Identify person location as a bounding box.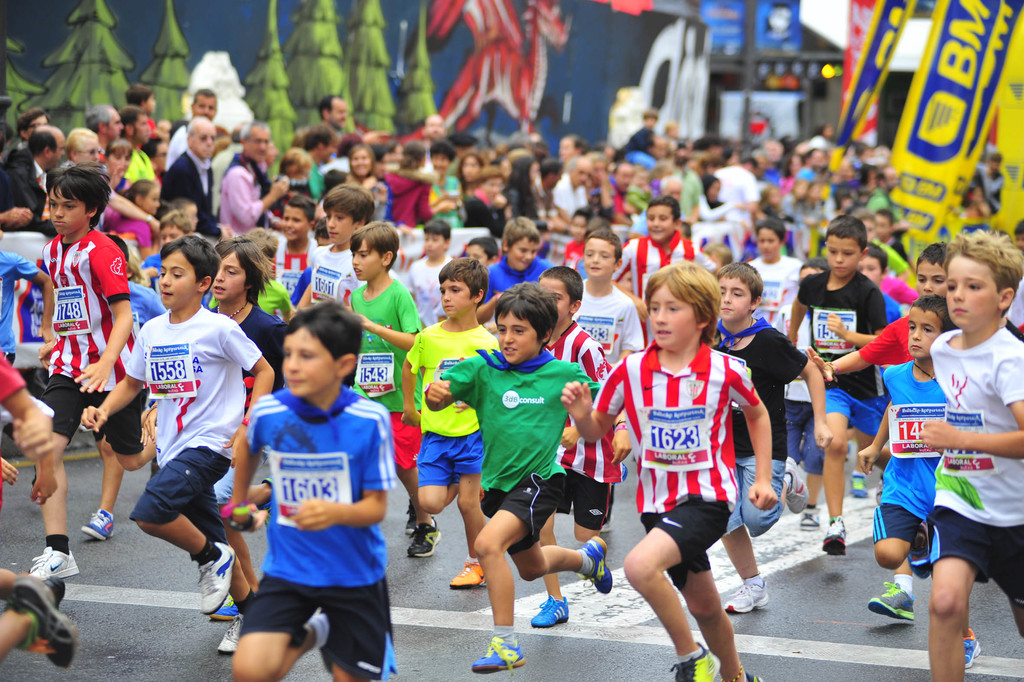
(x1=342, y1=219, x2=437, y2=558).
